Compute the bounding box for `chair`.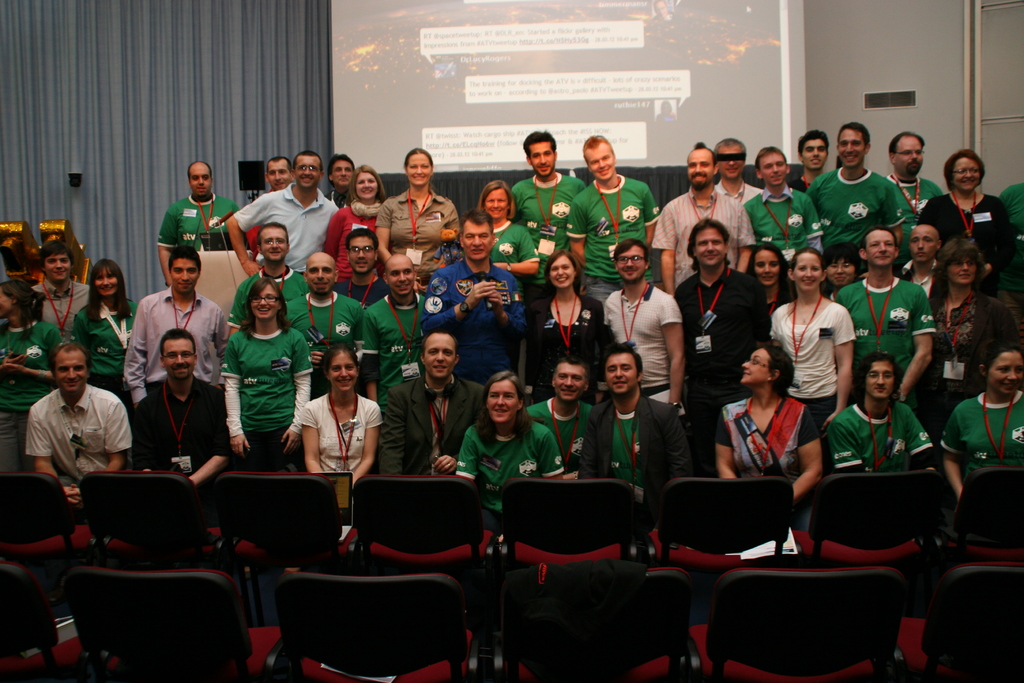
pyautogui.locateOnScreen(495, 562, 695, 682).
